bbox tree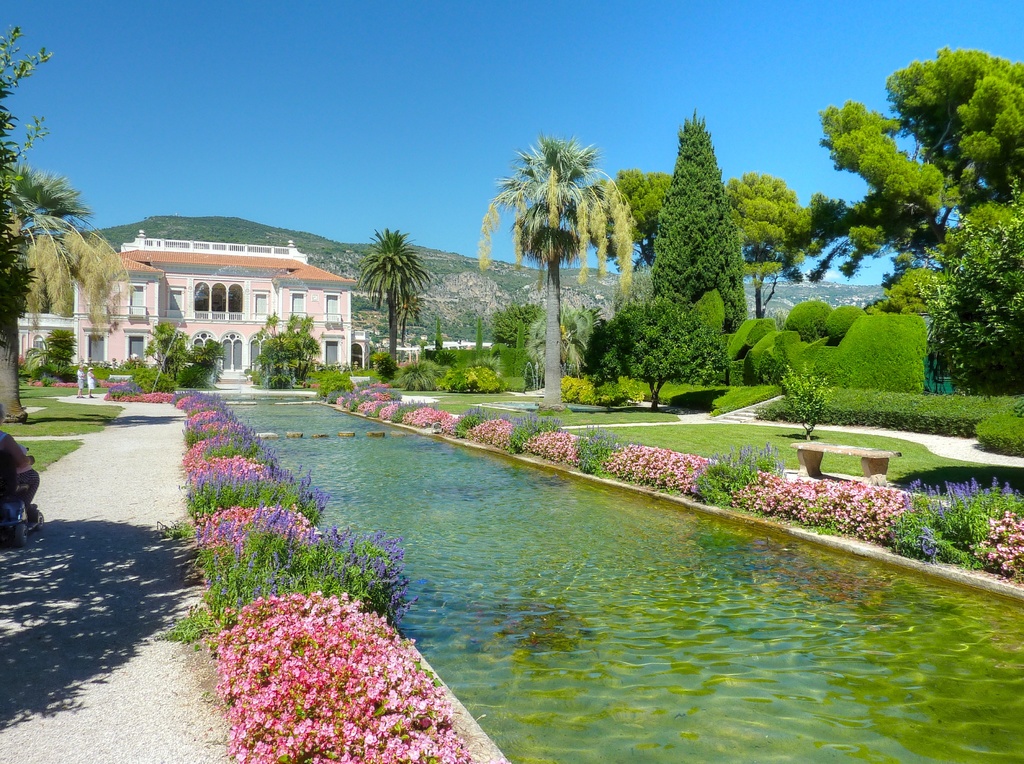
<bbox>810, 45, 1023, 394</bbox>
